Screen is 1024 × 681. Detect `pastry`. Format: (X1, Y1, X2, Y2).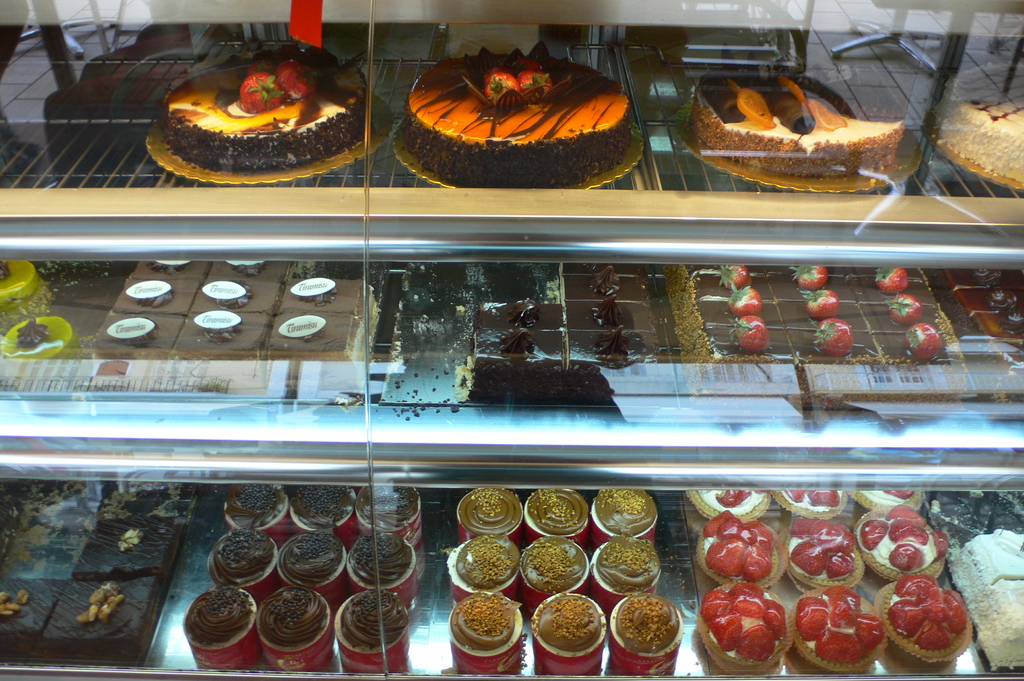
(687, 480, 769, 520).
